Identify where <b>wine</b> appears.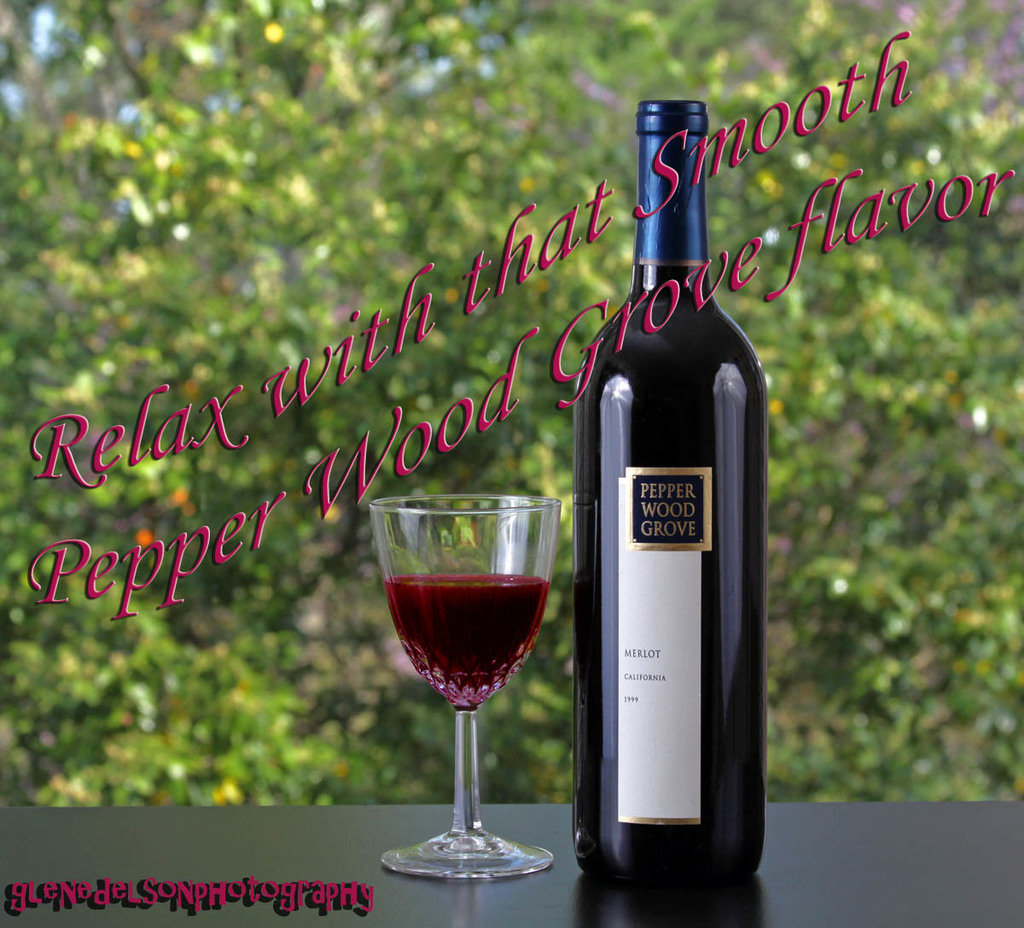
Appears at x1=385 y1=573 x2=551 y2=708.
